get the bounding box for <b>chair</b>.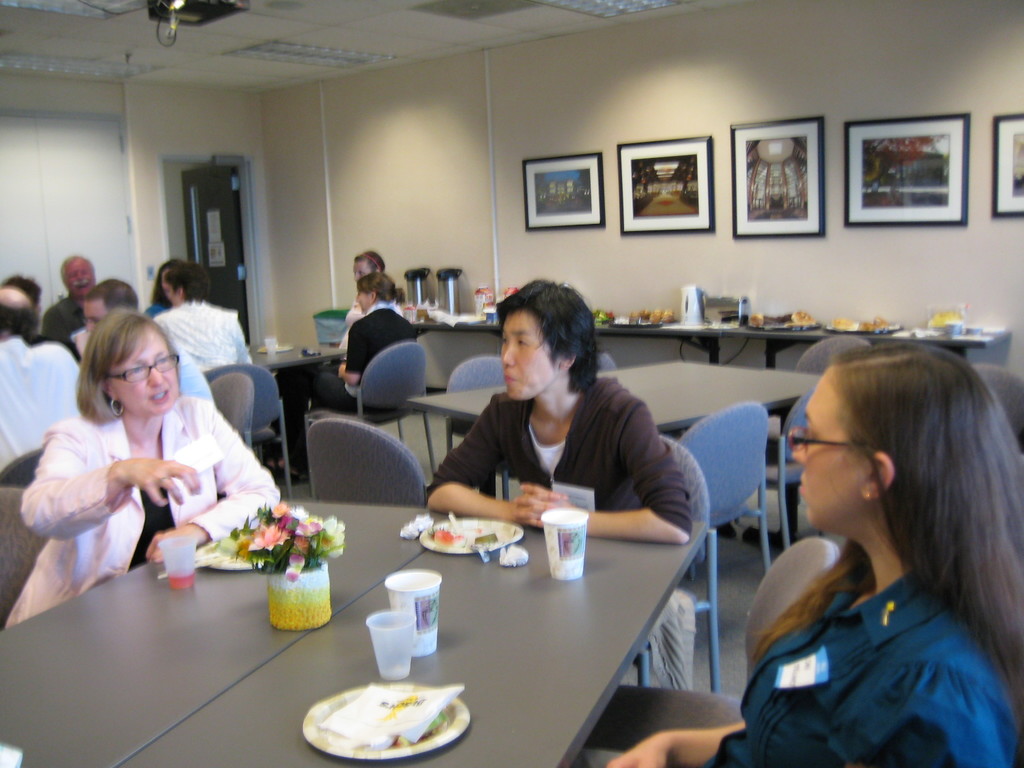
x1=307, y1=413, x2=430, y2=498.
